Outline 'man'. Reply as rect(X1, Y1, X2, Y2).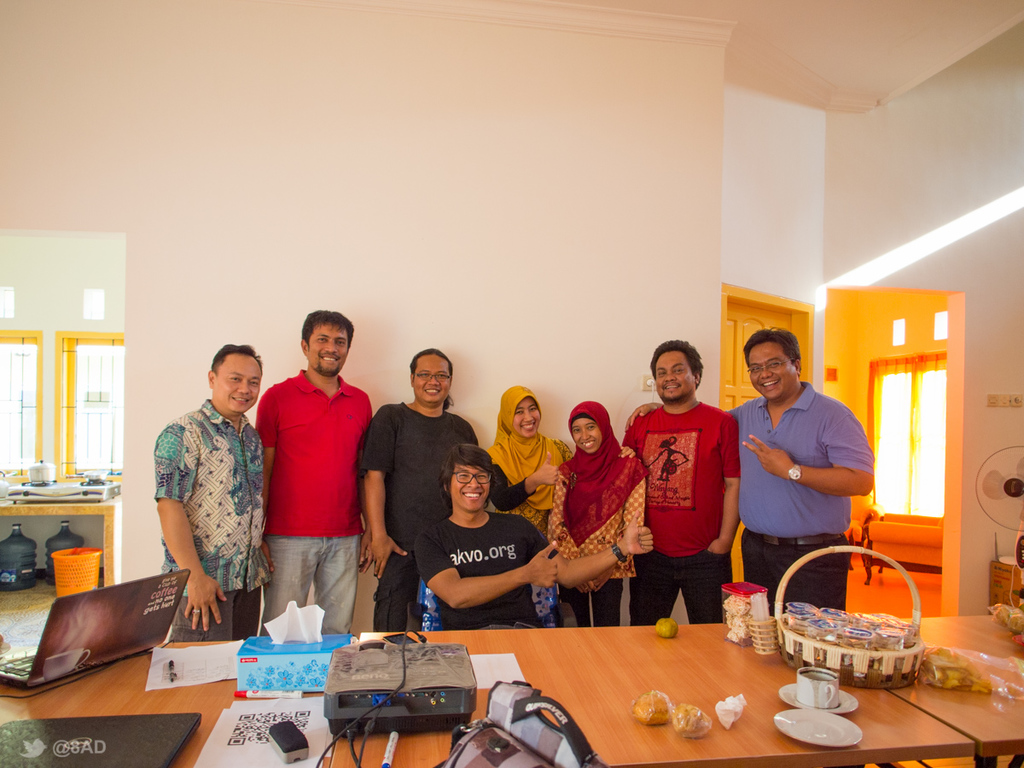
rect(244, 308, 372, 655).
